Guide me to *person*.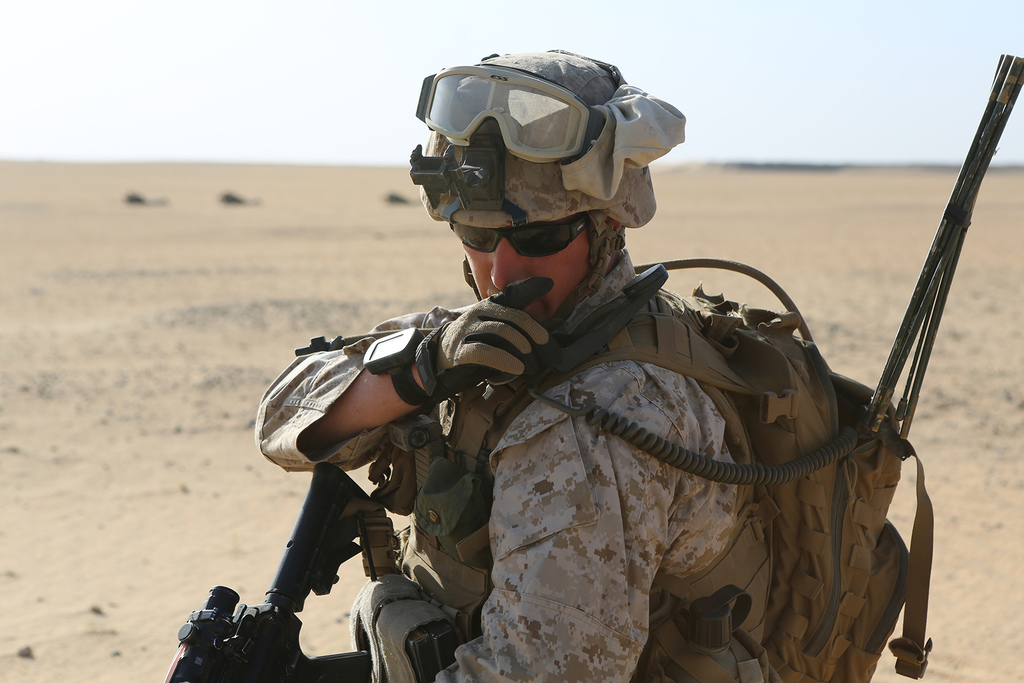
Guidance: select_region(250, 35, 922, 682).
